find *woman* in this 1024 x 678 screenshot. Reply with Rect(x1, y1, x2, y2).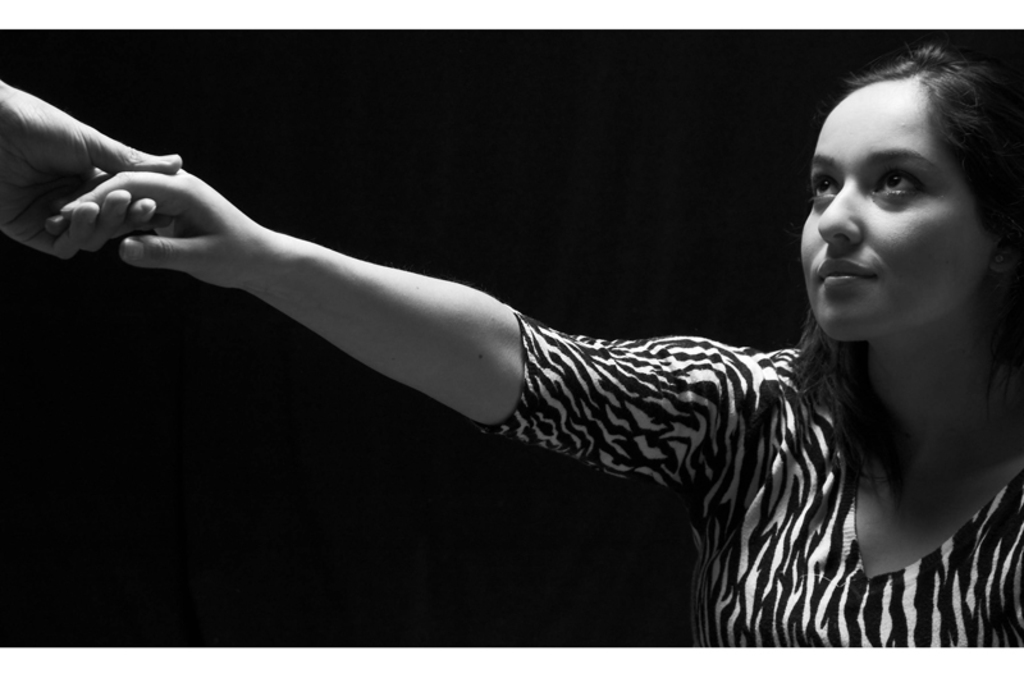
Rect(49, 41, 1023, 652).
